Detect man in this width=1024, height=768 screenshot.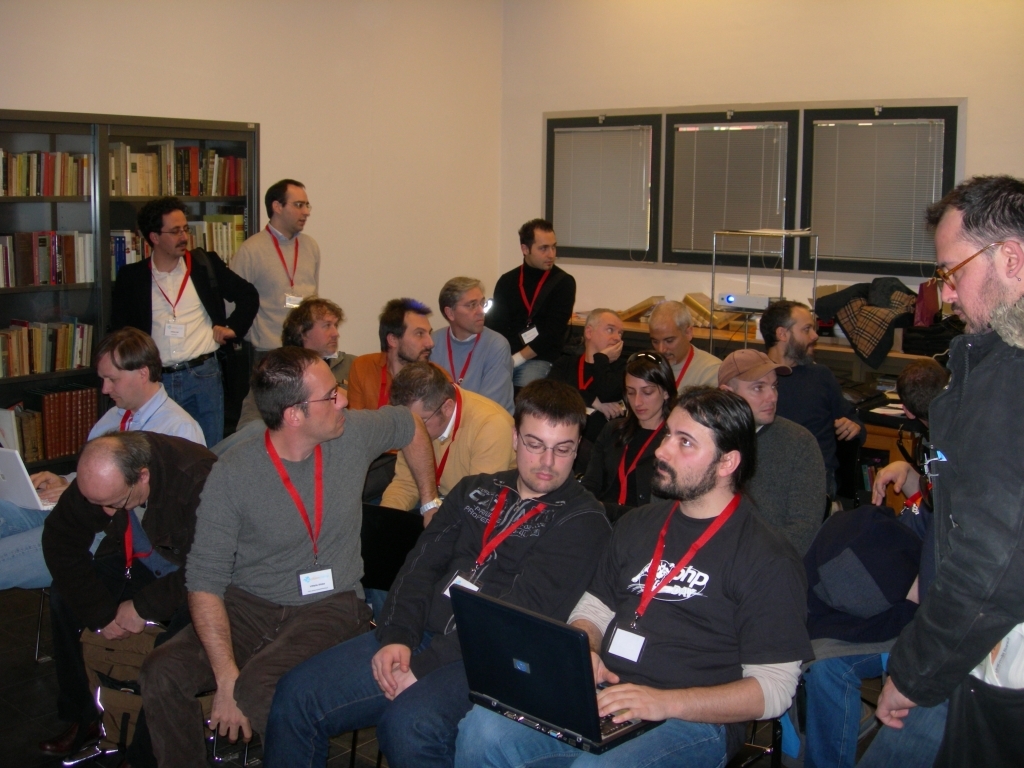
Detection: 494, 211, 573, 389.
